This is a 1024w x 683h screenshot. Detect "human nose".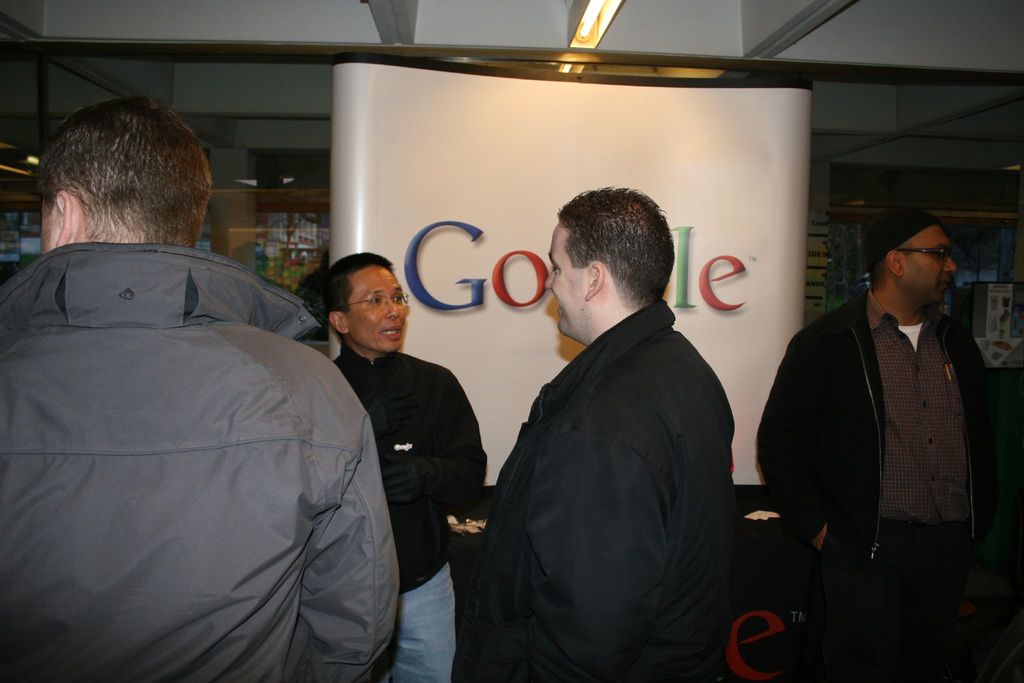
[x1=941, y1=261, x2=956, y2=274].
